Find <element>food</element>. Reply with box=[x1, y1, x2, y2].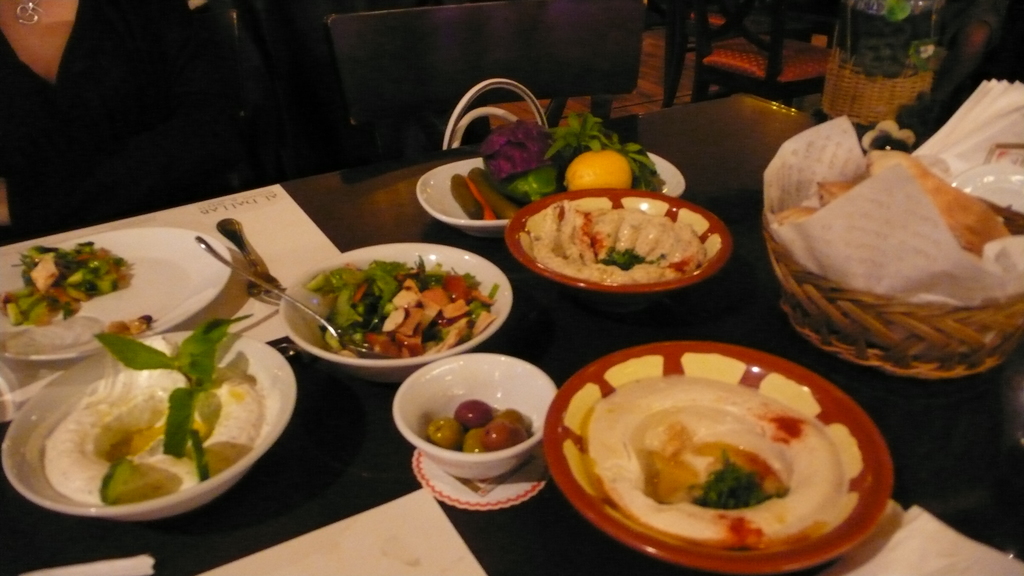
box=[37, 308, 255, 502].
